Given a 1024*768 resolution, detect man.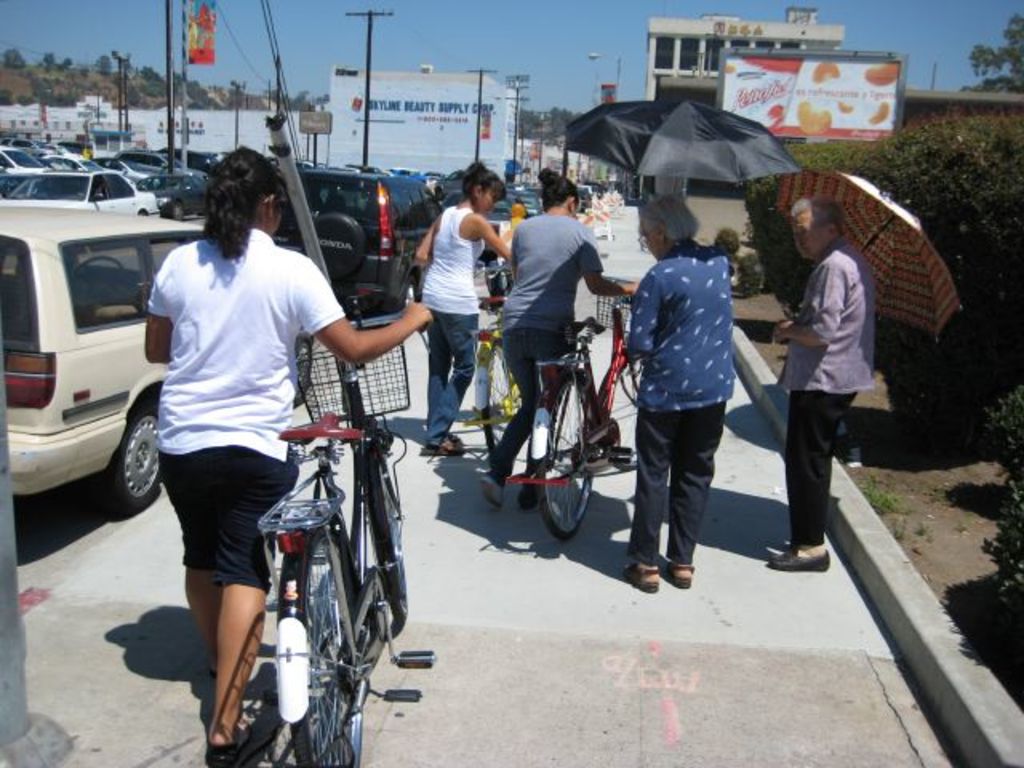
746, 176, 899, 579.
